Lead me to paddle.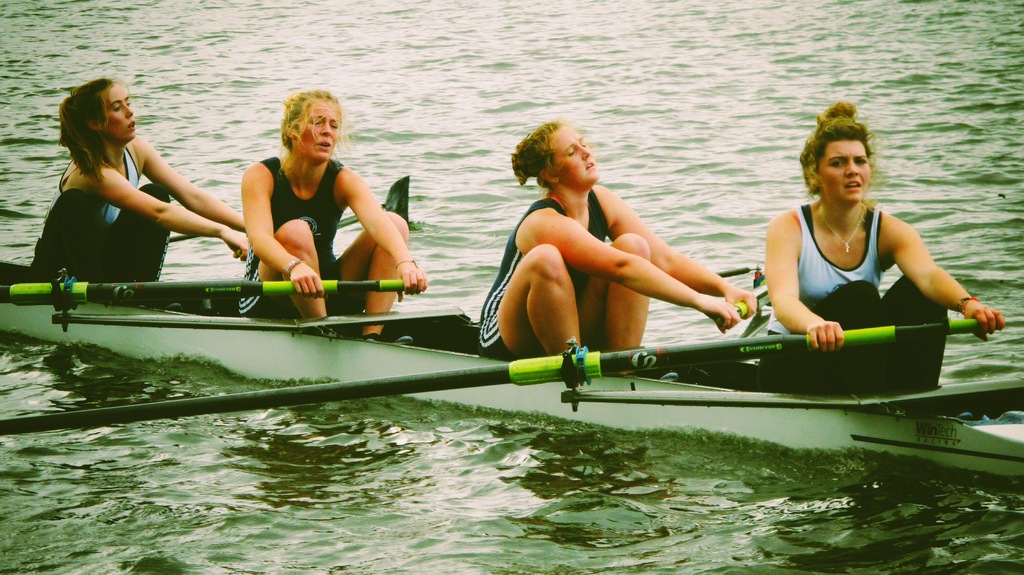
Lead to [left=3, top=276, right=404, bottom=298].
